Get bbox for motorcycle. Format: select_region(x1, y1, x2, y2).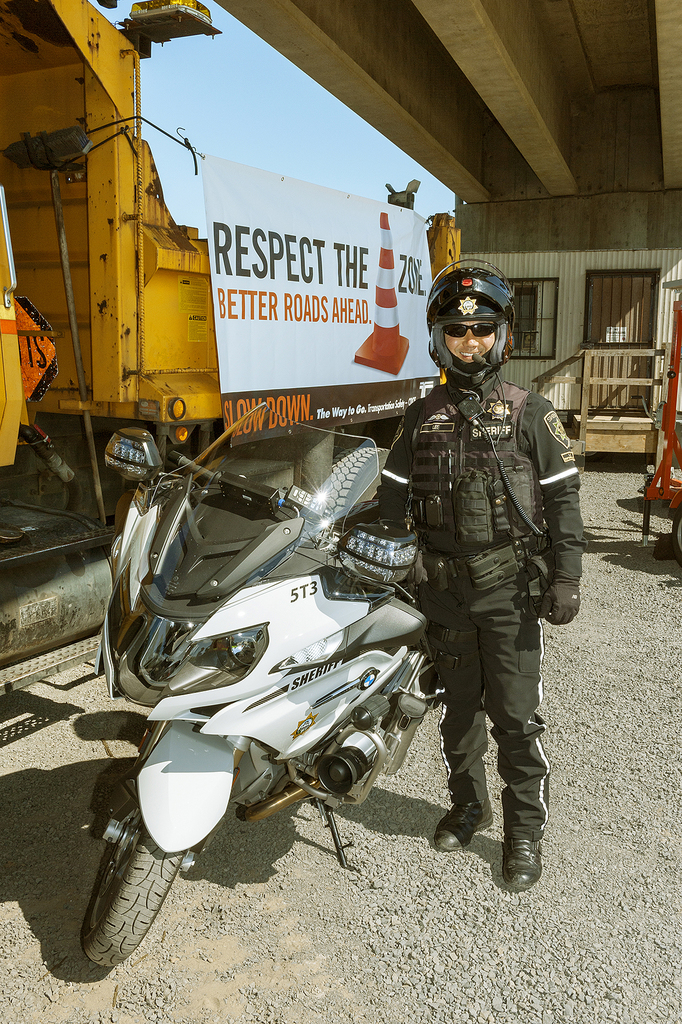
select_region(95, 400, 445, 967).
